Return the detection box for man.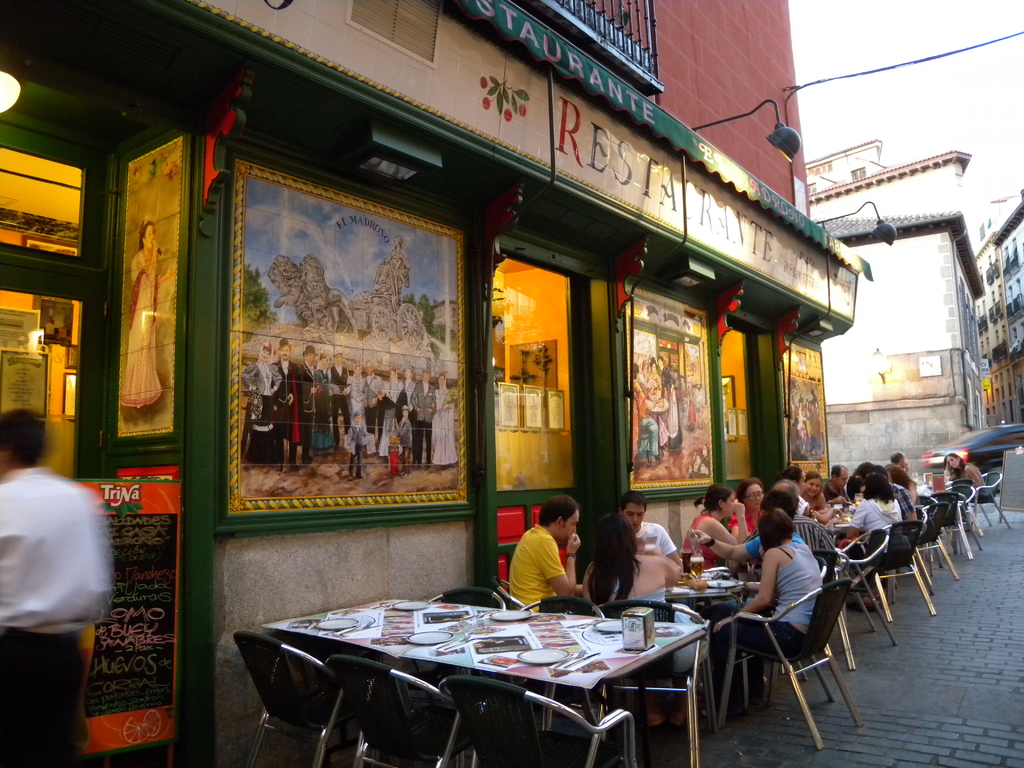
left=408, top=369, right=437, bottom=469.
